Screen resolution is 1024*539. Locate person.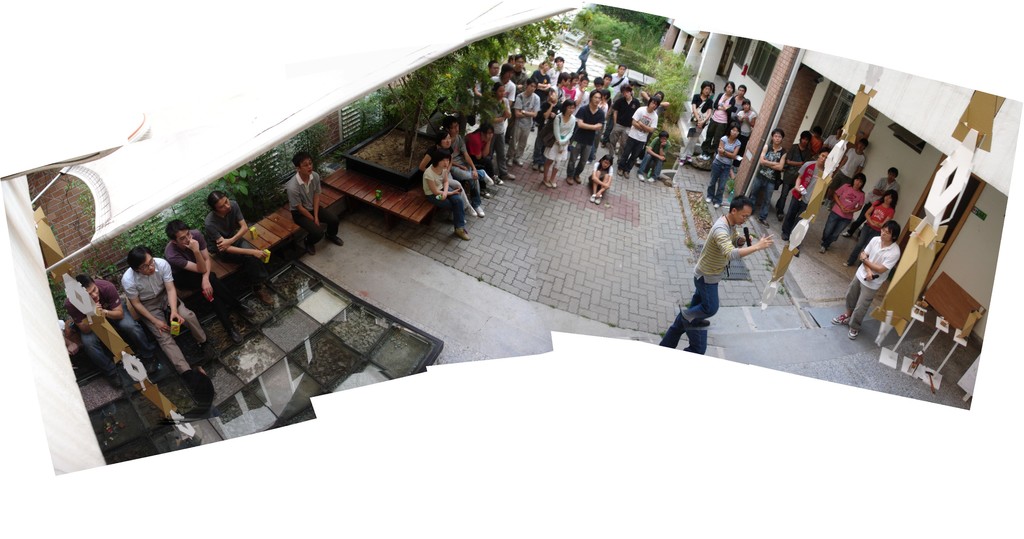
BBox(780, 127, 819, 224).
